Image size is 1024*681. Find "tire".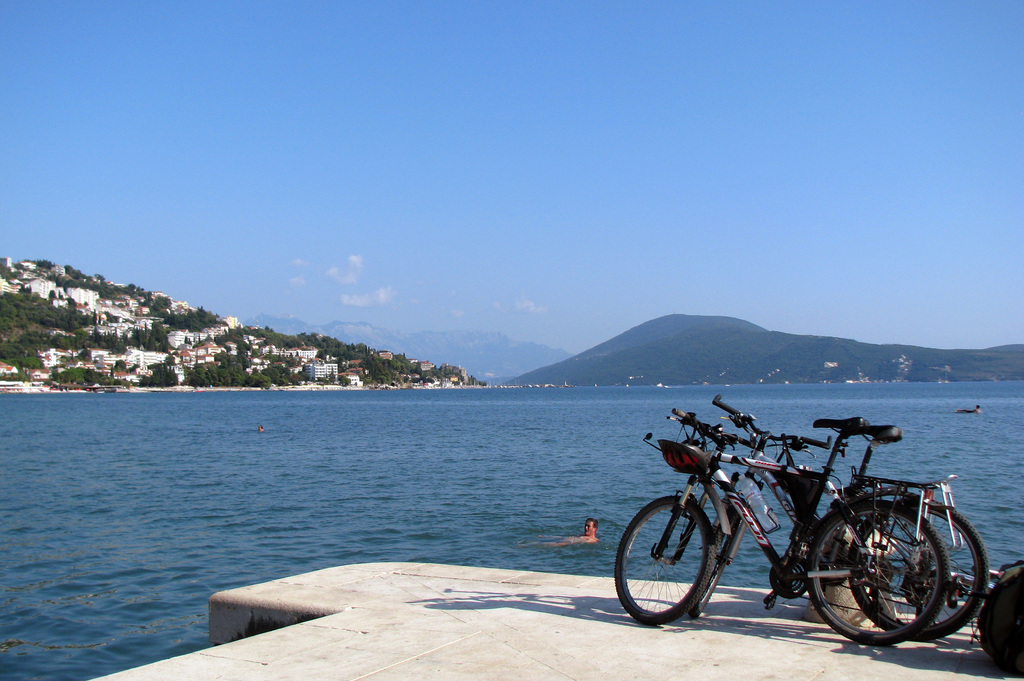
rect(846, 504, 988, 642).
